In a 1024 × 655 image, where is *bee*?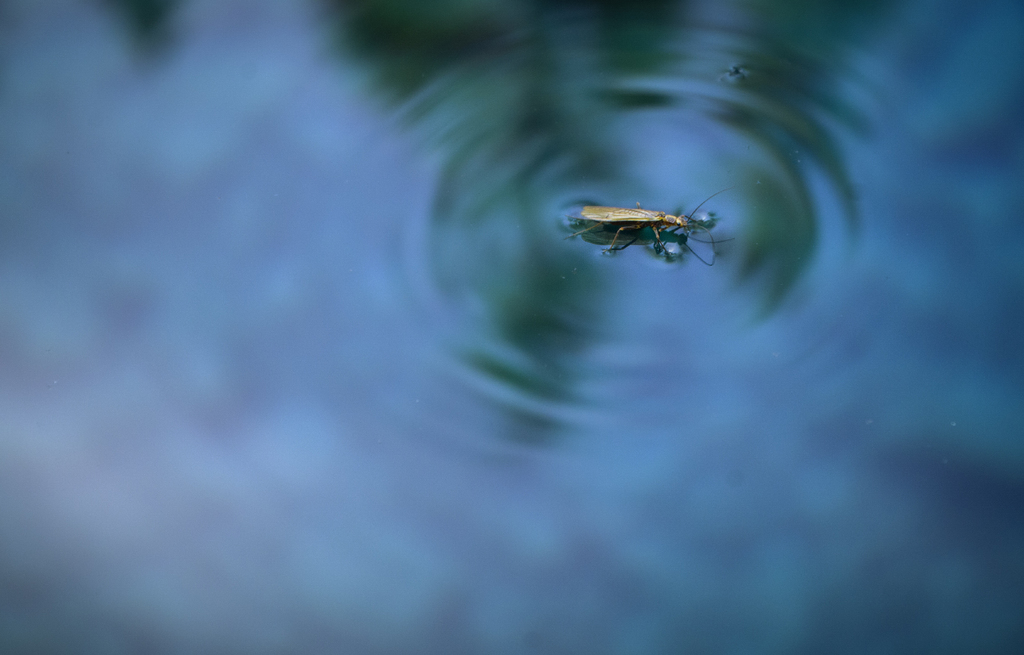
{"x1": 564, "y1": 189, "x2": 745, "y2": 271}.
